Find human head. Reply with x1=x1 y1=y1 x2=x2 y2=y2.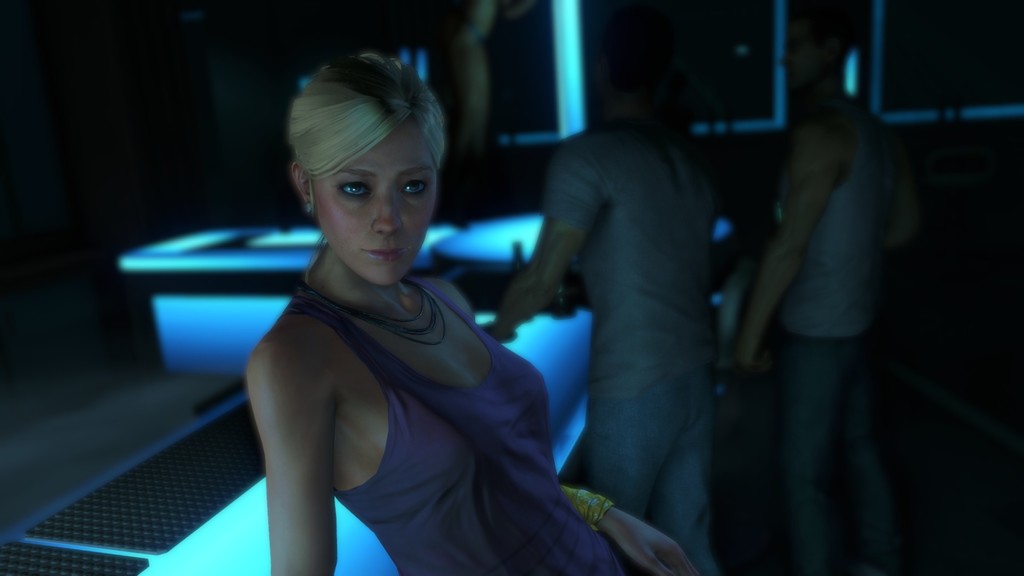
x1=781 y1=2 x2=859 y2=109.
